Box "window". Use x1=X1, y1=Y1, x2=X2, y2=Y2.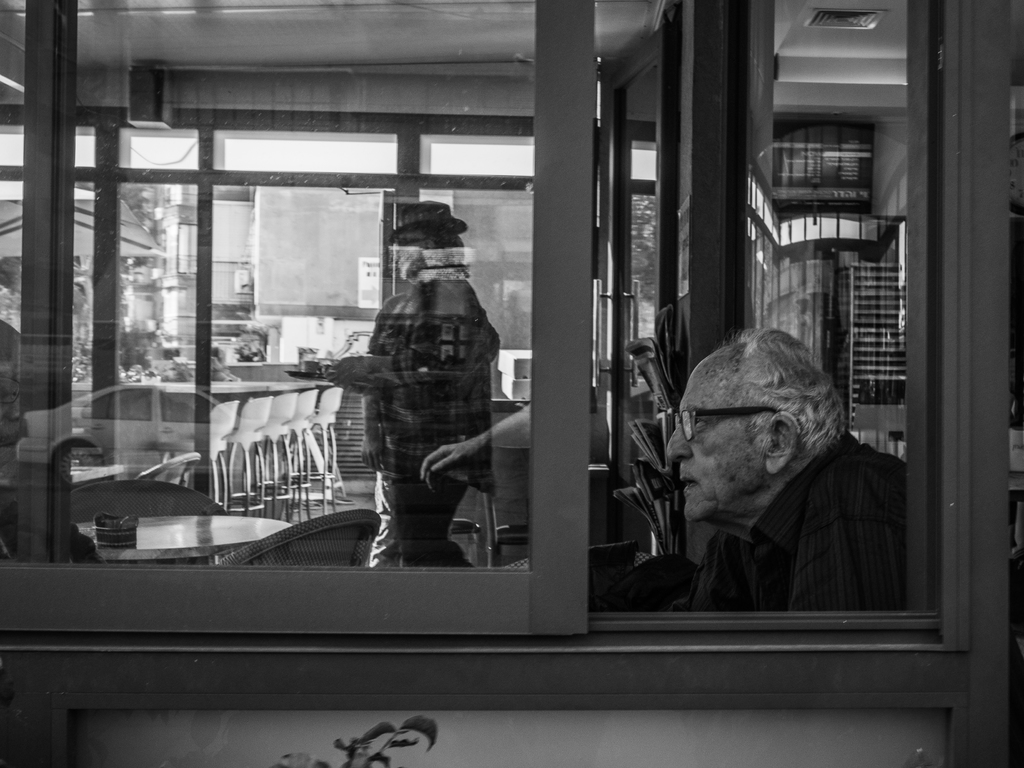
x1=0, y1=0, x2=934, y2=632.
